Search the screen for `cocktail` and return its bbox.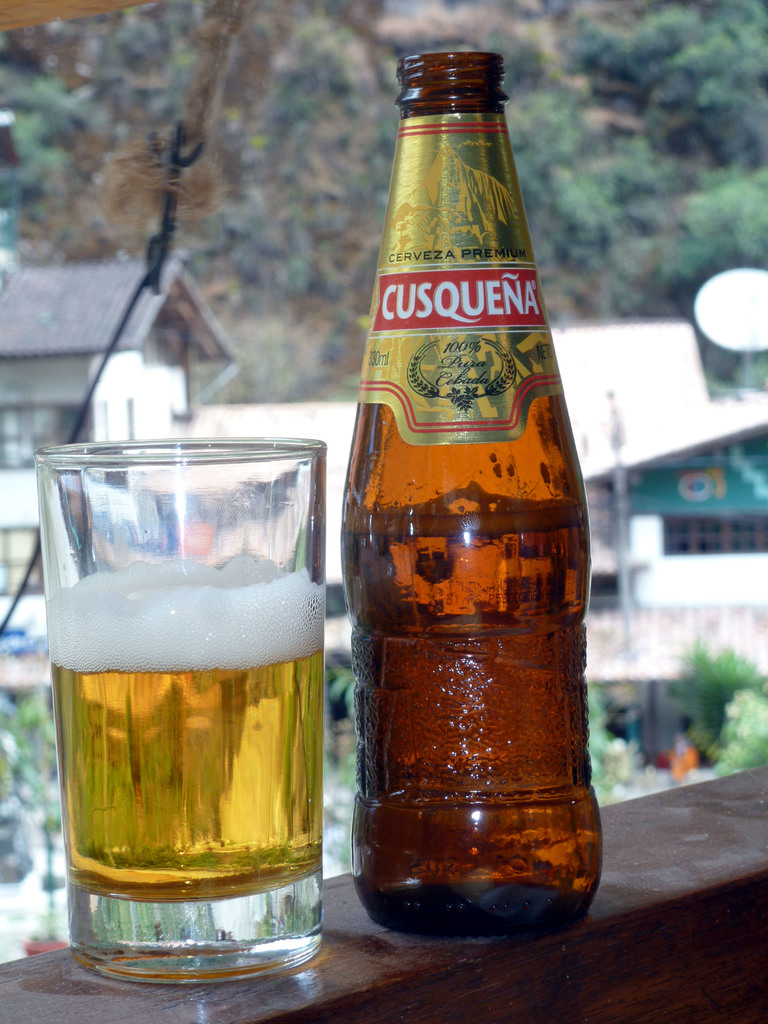
Found: (x1=33, y1=436, x2=326, y2=983).
